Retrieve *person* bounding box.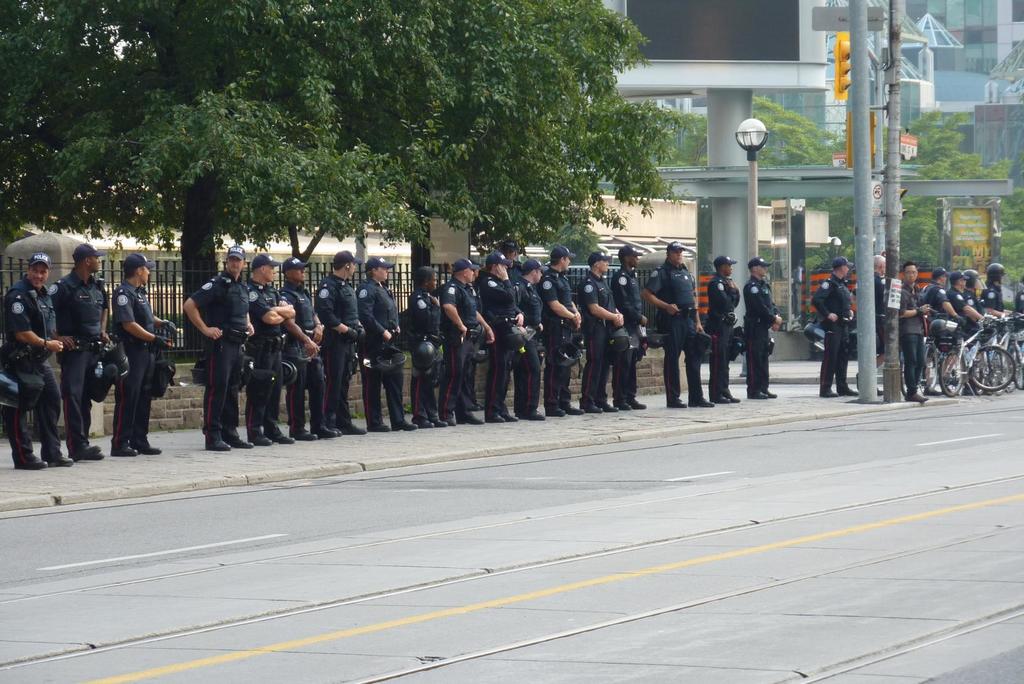
Bounding box: locate(541, 243, 593, 421).
